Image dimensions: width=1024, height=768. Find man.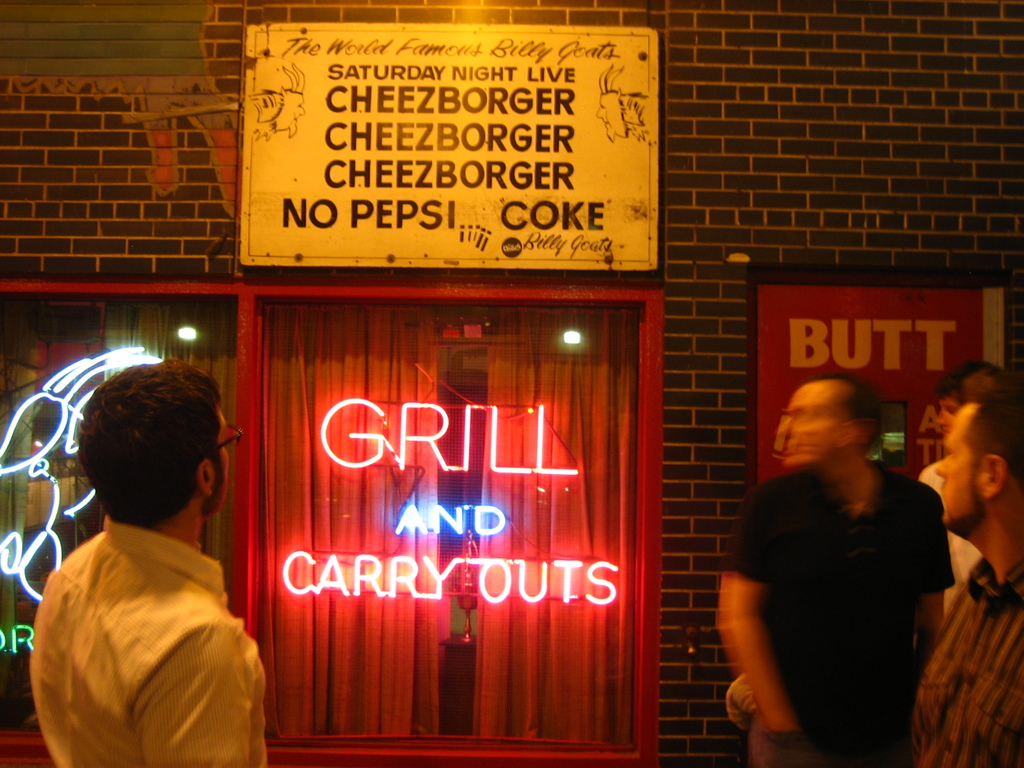
[left=902, top=394, right=1023, bottom=761].
